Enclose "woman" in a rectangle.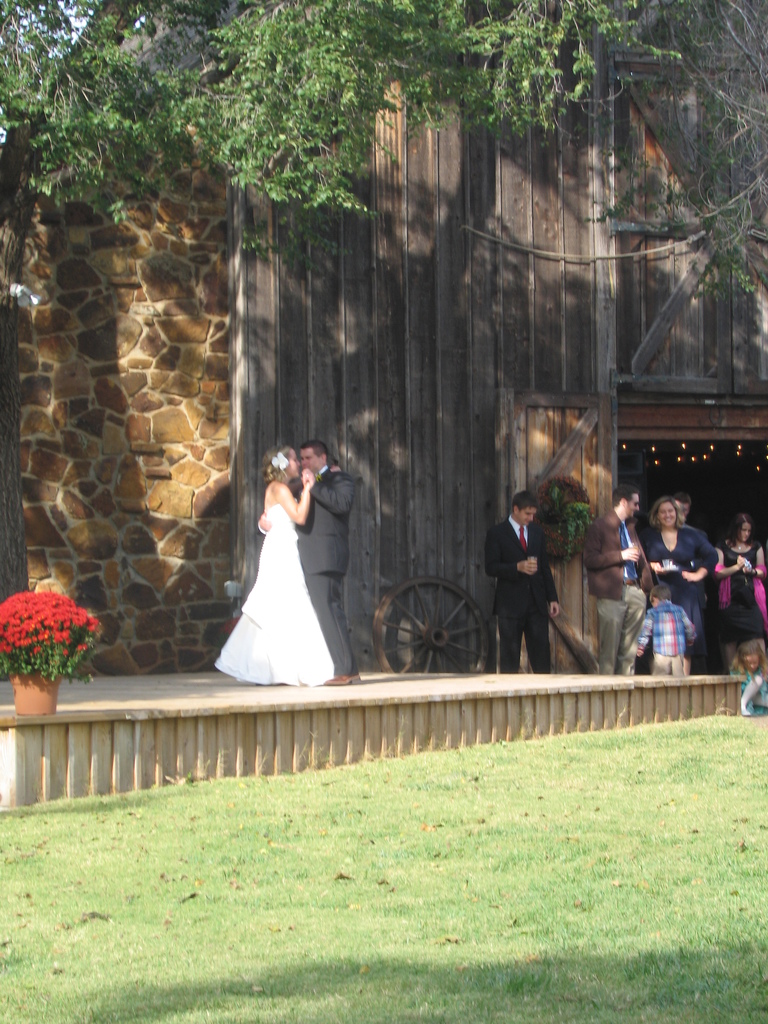
left=208, top=442, right=319, bottom=667.
